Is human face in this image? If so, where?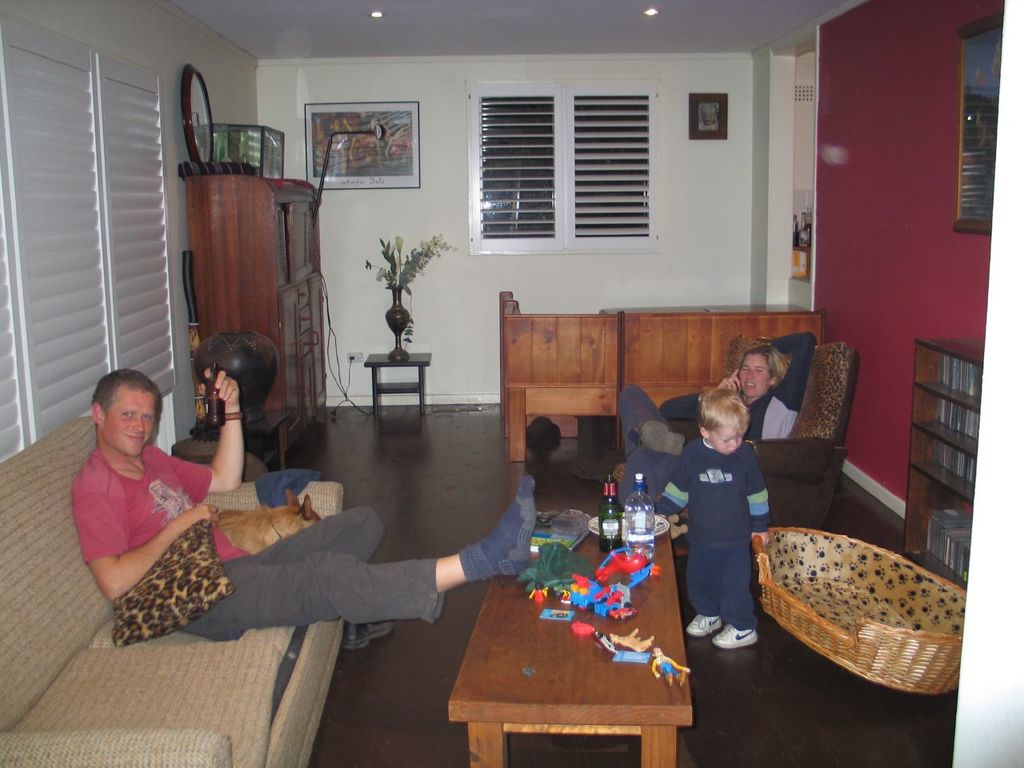
Yes, at {"x1": 710, "y1": 418, "x2": 742, "y2": 454}.
